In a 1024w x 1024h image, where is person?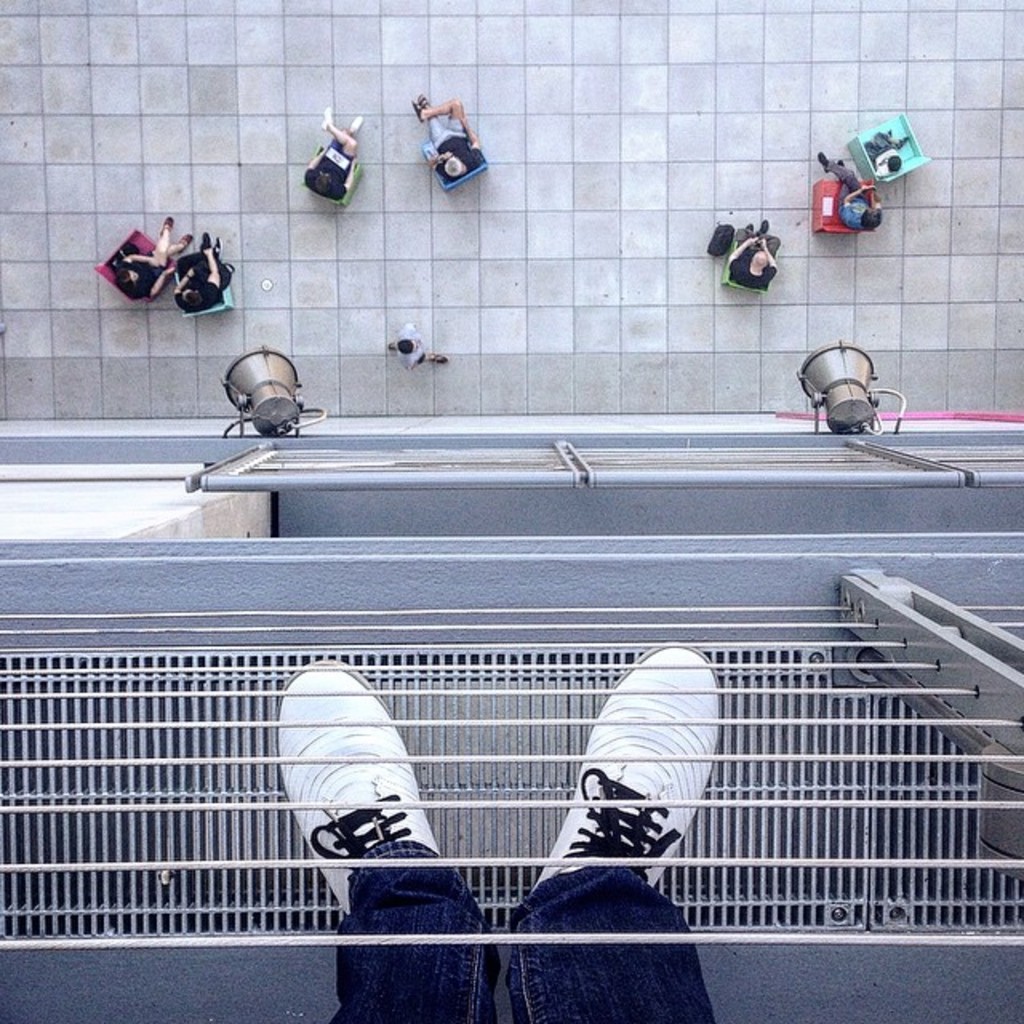
Rect(818, 149, 885, 237).
